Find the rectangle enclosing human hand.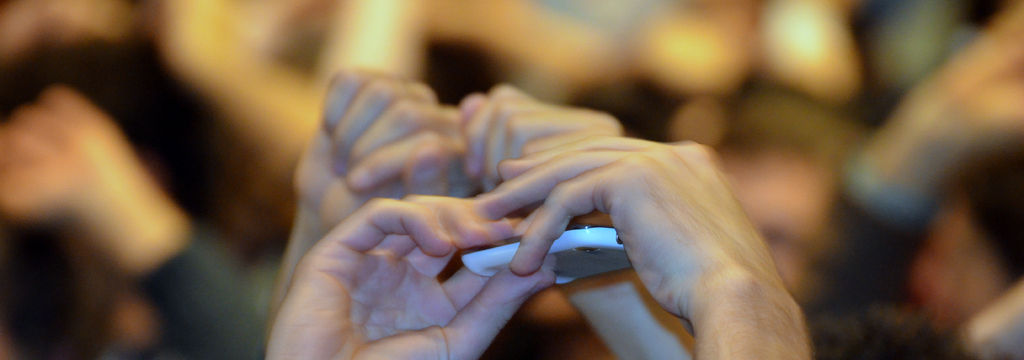
263,189,563,359.
